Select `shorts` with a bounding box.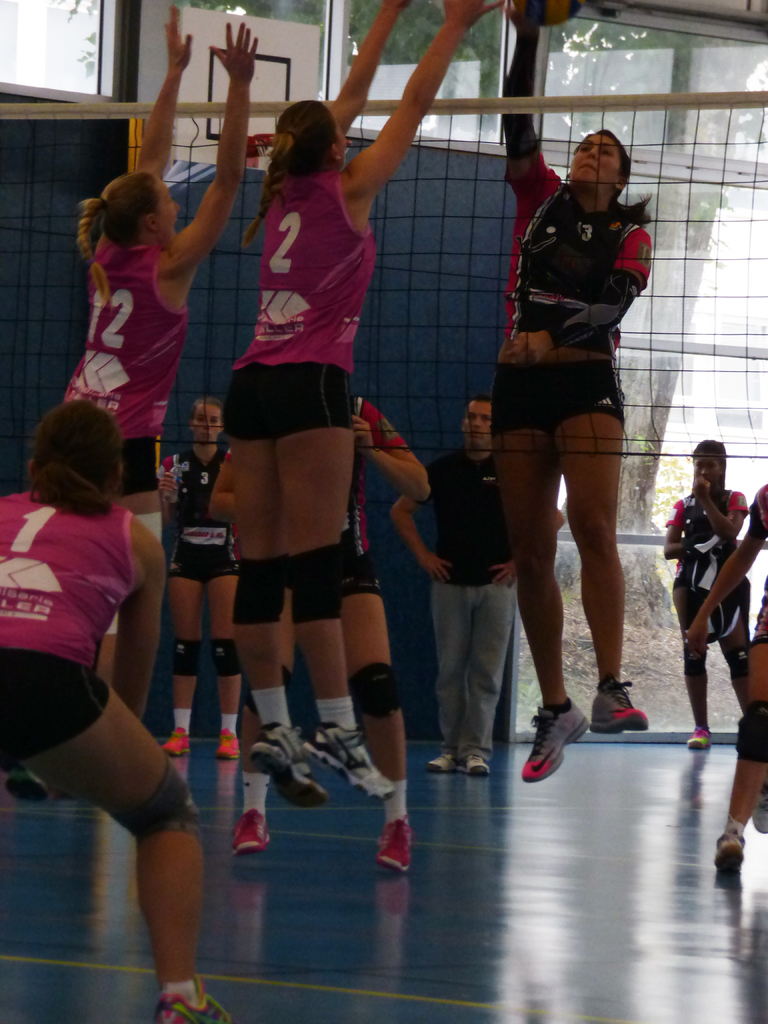
(170, 545, 243, 581).
